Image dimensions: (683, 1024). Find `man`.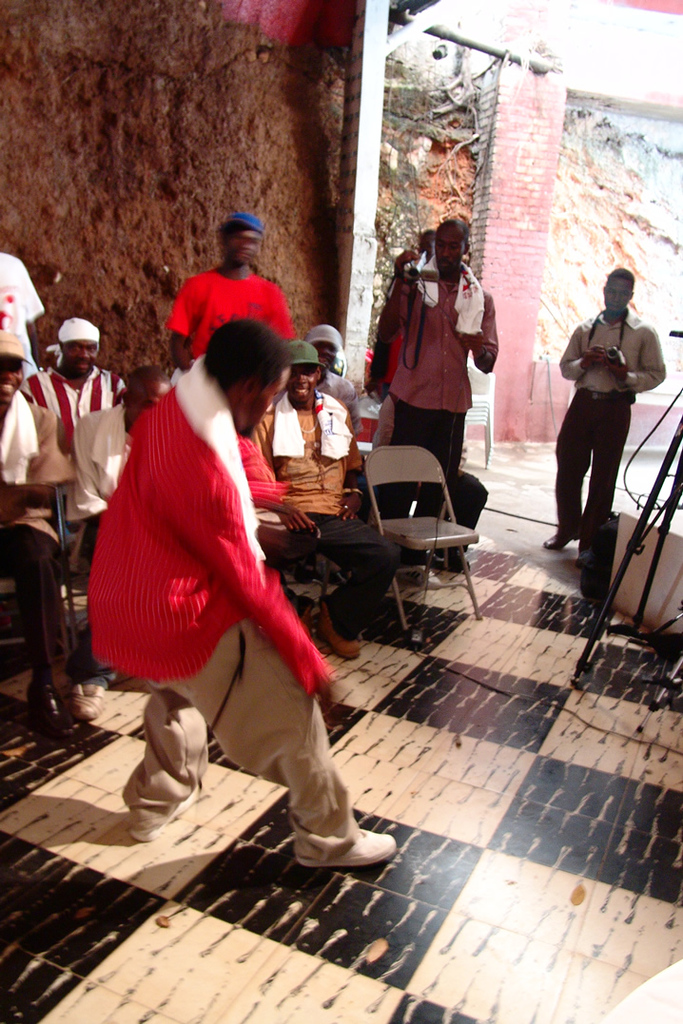
(left=175, top=215, right=316, bottom=384).
